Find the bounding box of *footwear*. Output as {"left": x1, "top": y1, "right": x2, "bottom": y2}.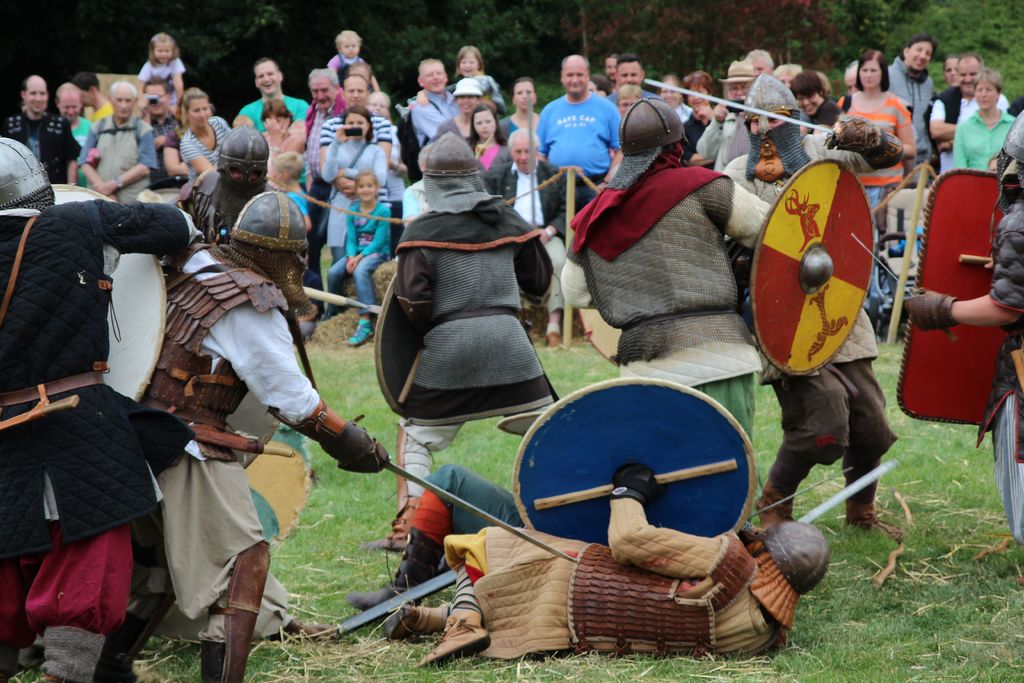
{"left": 356, "top": 531, "right": 444, "bottom": 609}.
